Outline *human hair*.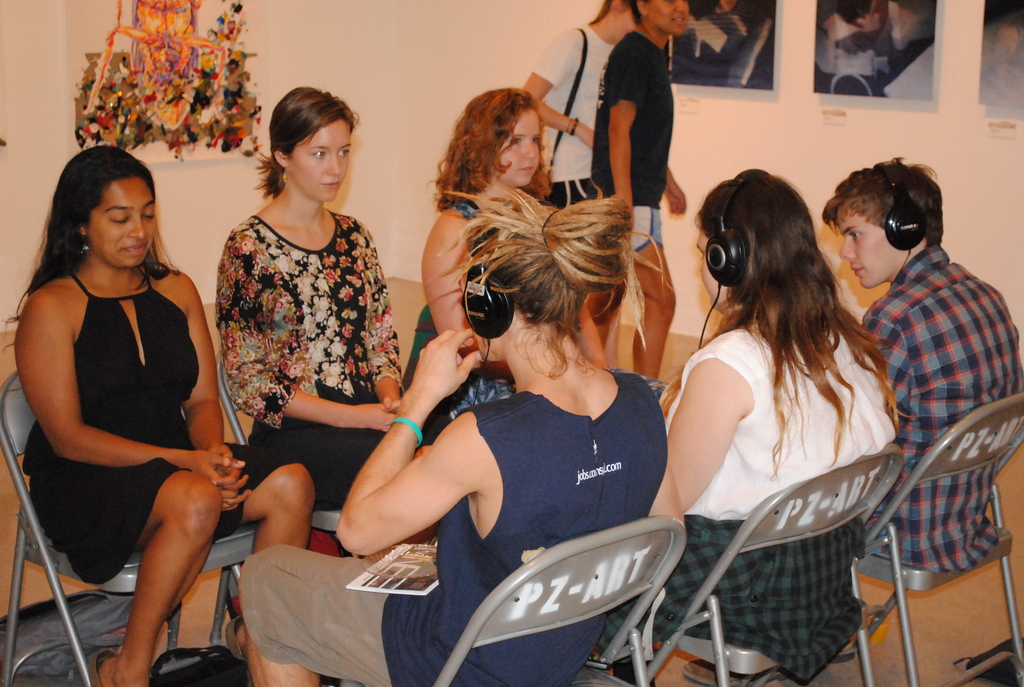
Outline: {"x1": 702, "y1": 165, "x2": 878, "y2": 454}.
